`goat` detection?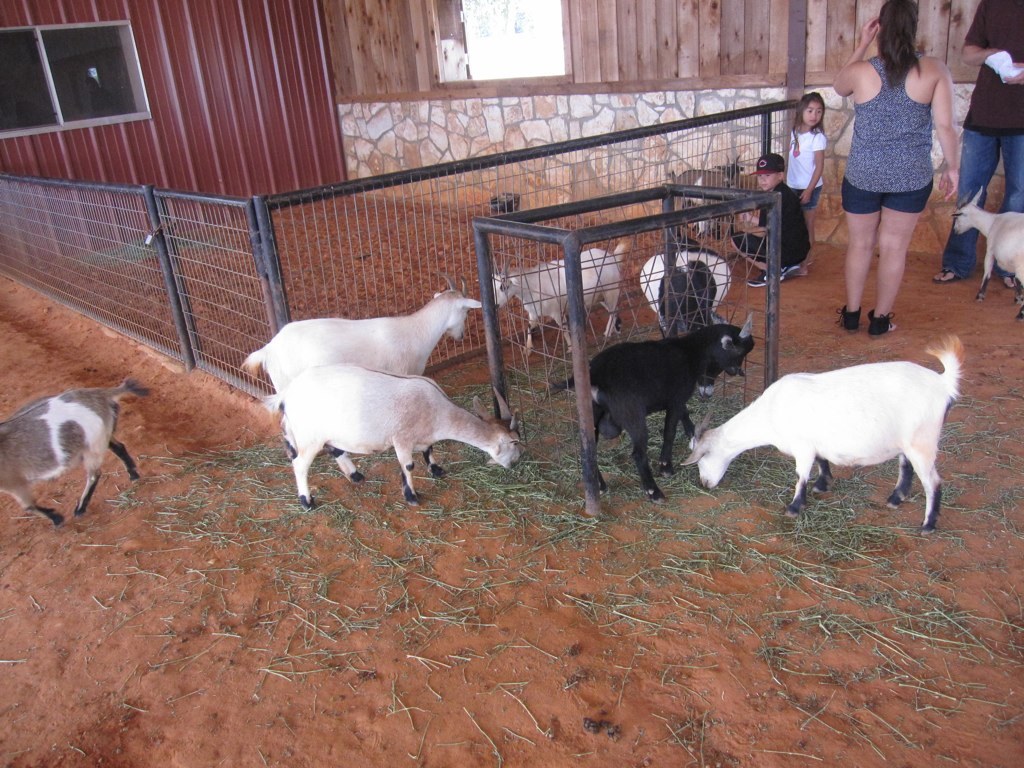
(x1=482, y1=236, x2=631, y2=354)
